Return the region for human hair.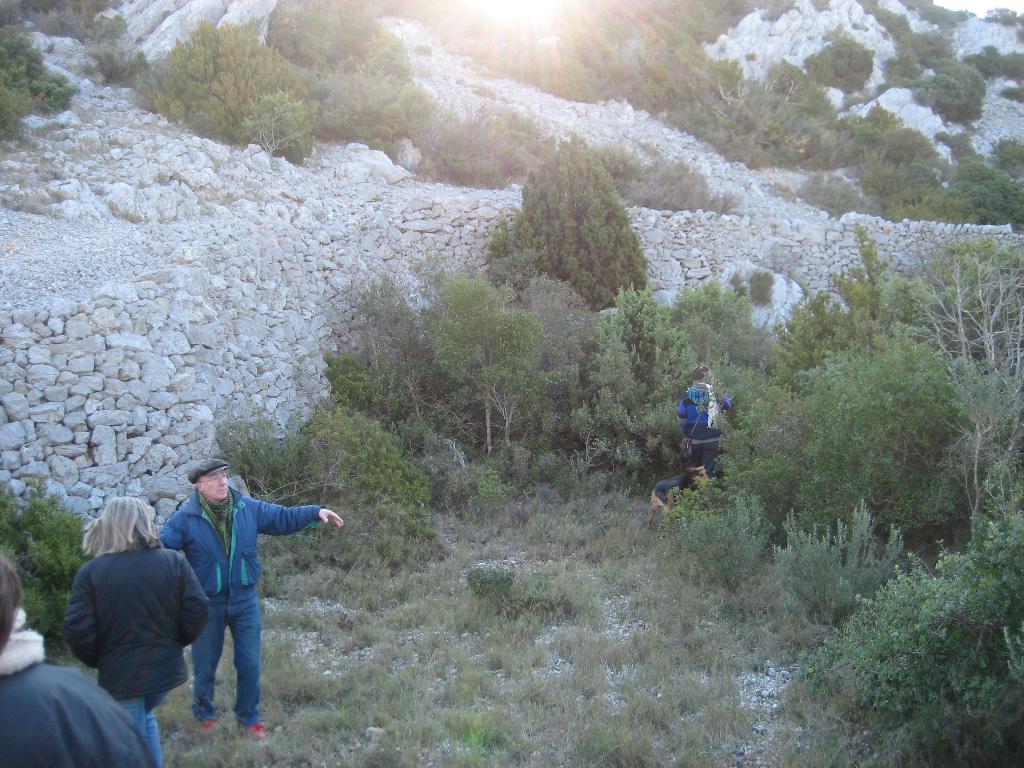
x1=691, y1=365, x2=713, y2=381.
